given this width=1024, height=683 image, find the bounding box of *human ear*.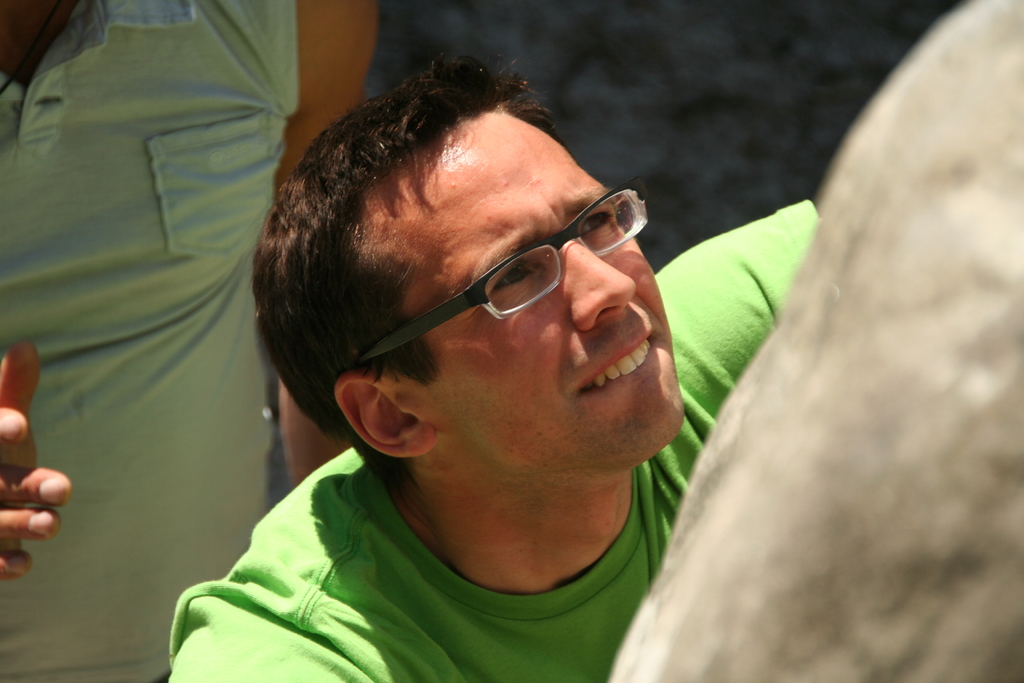
Rect(332, 377, 442, 460).
